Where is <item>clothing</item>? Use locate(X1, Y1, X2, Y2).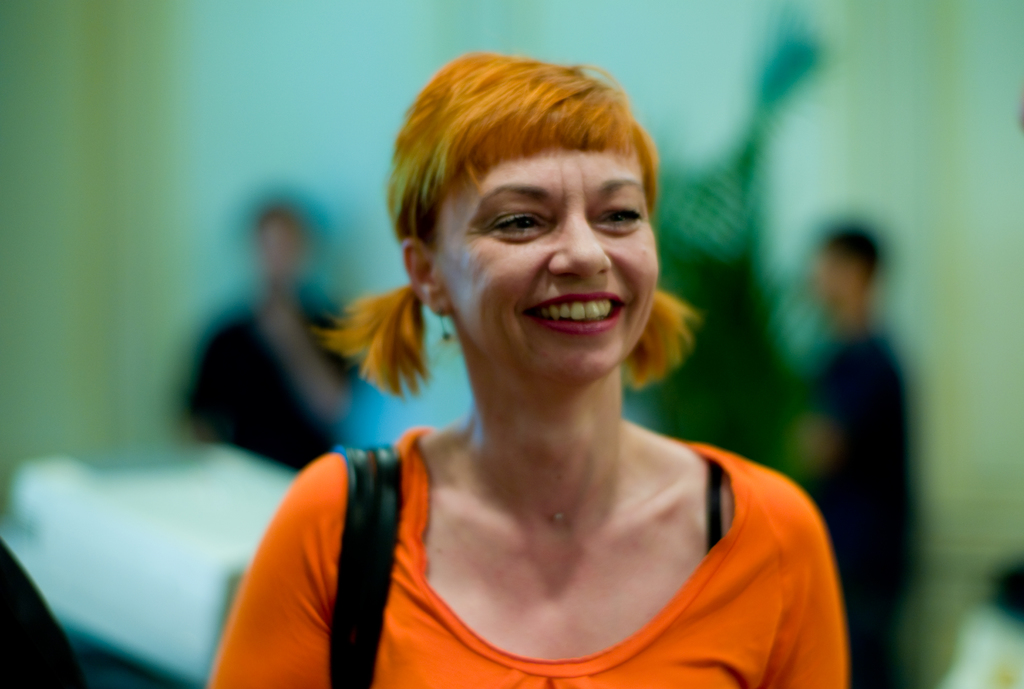
locate(184, 289, 369, 474).
